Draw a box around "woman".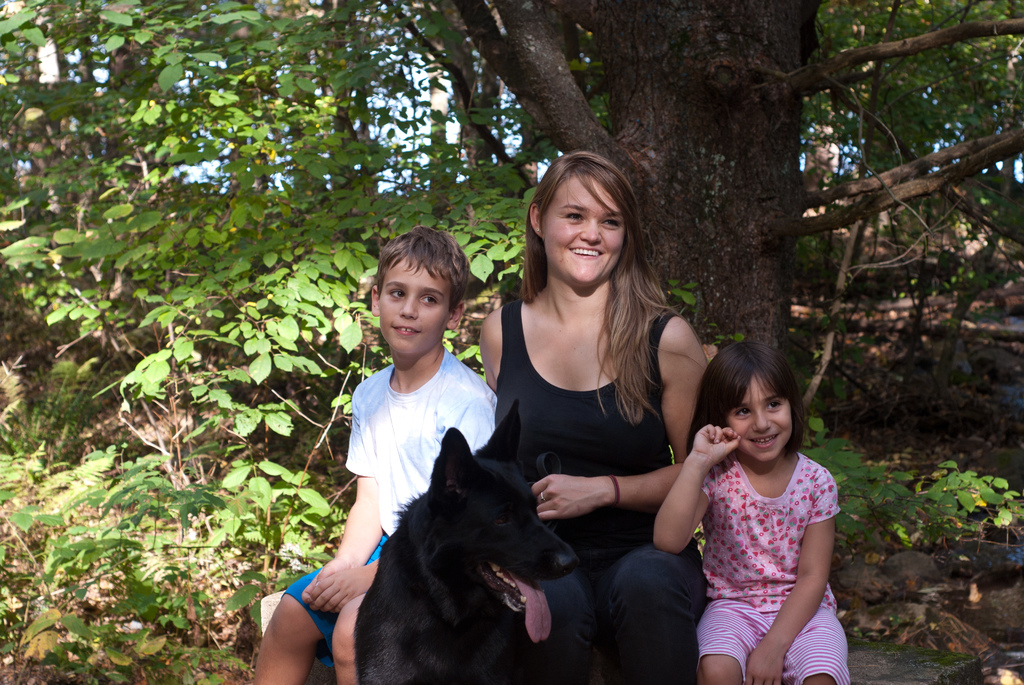
(469, 152, 710, 684).
